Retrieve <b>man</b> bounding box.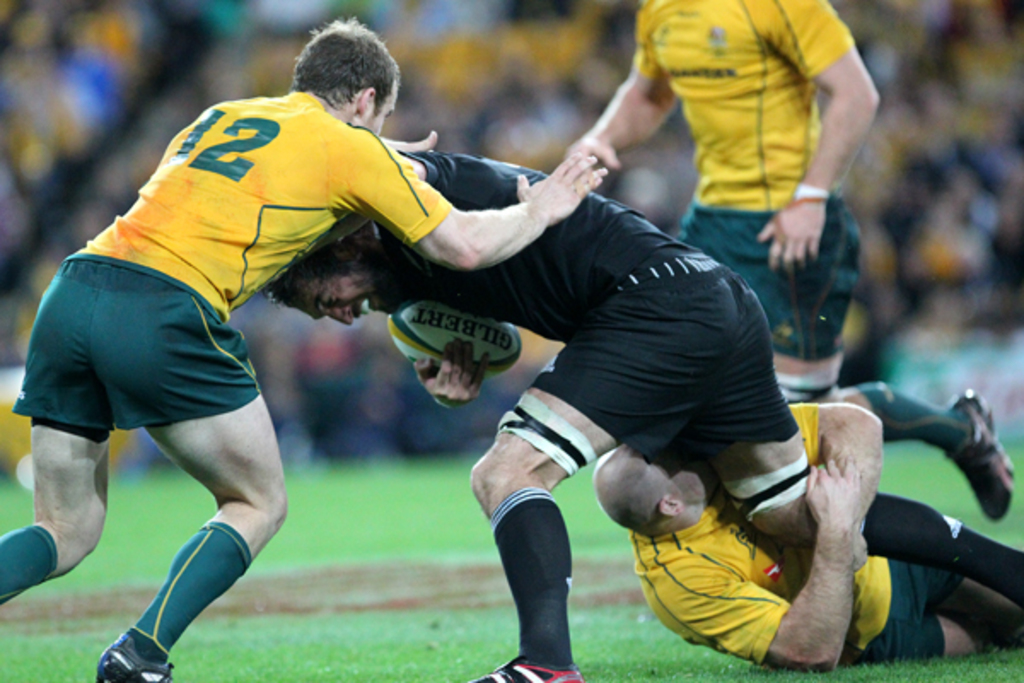
Bounding box: (x1=592, y1=400, x2=1022, y2=680).
